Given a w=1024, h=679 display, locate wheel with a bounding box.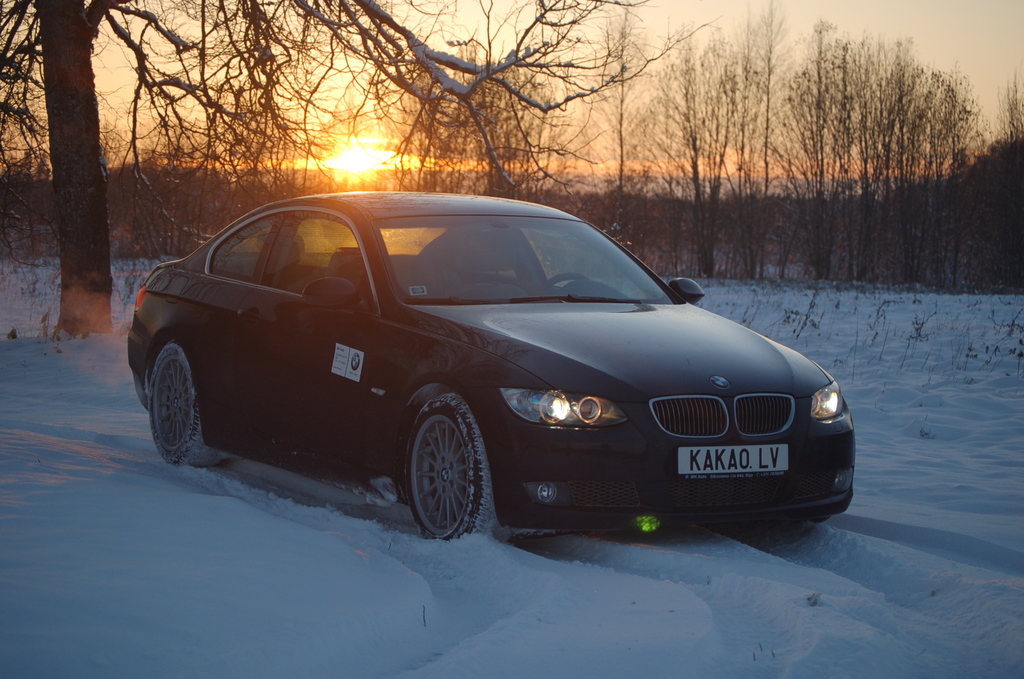
Located: [540,275,588,299].
